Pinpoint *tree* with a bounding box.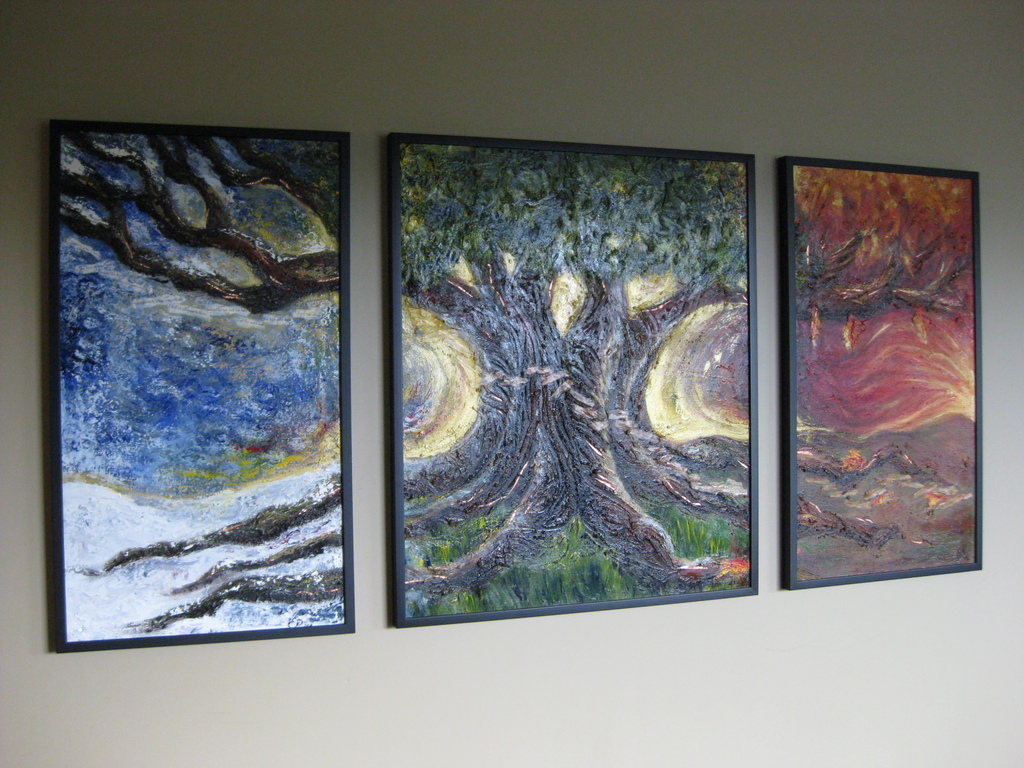
box=[406, 173, 755, 578].
